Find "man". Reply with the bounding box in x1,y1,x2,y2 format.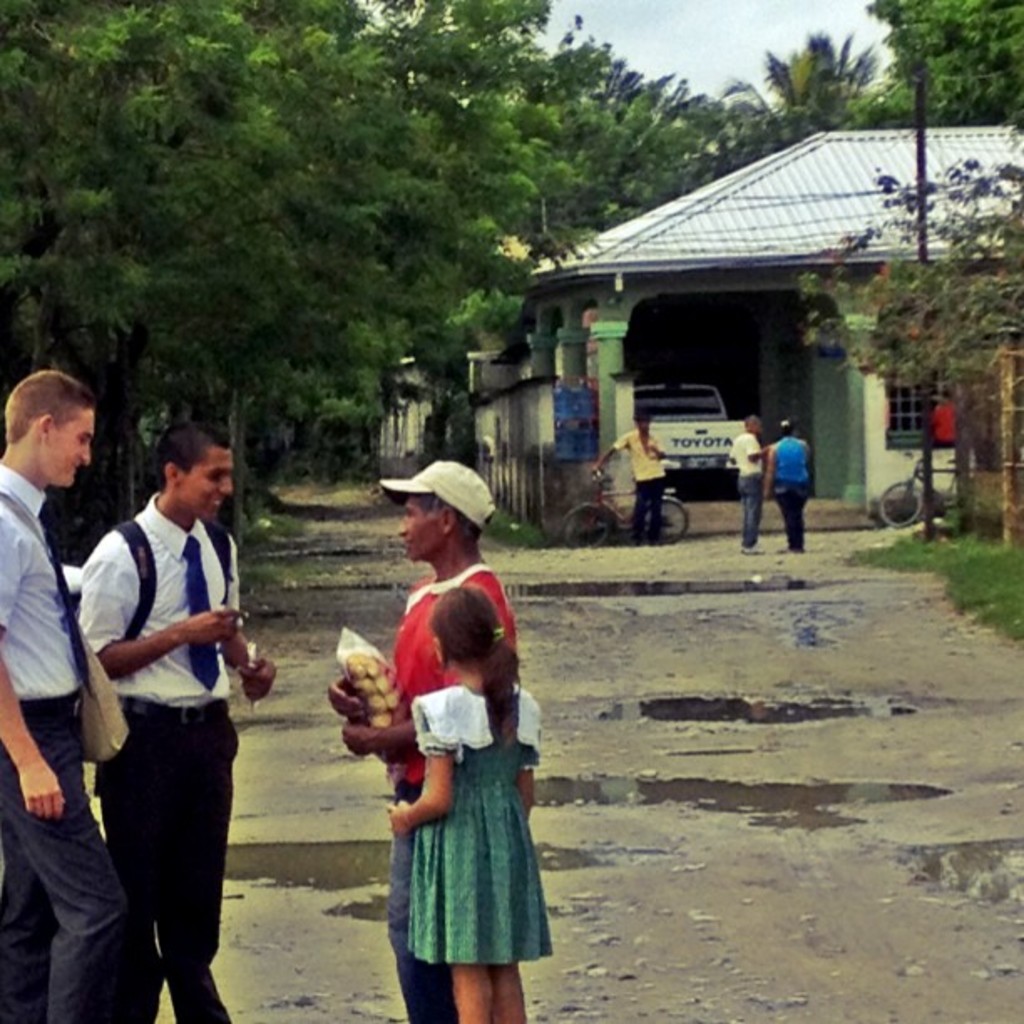
768,418,812,556.
